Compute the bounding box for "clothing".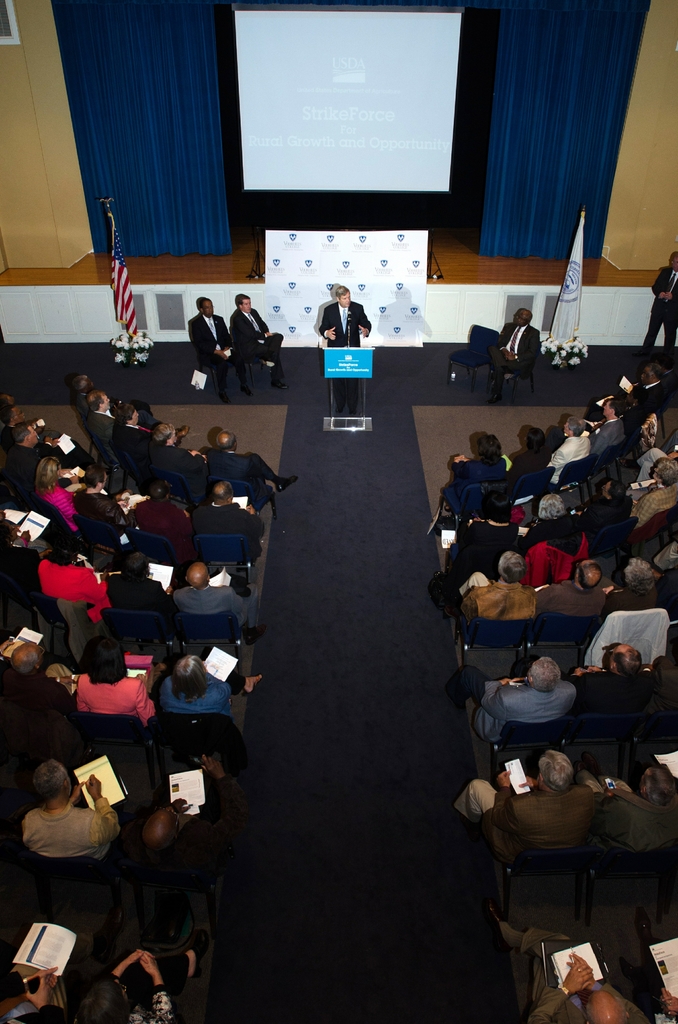
<bbox>633, 448, 677, 483</bbox>.
